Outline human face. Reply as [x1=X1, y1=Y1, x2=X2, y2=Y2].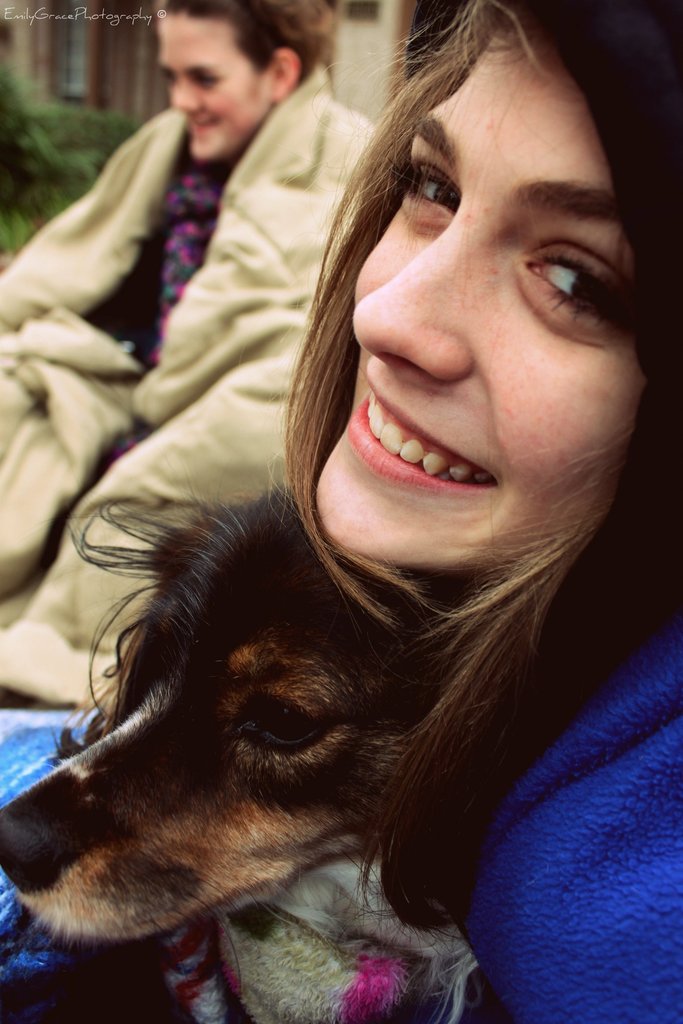
[x1=313, y1=10, x2=657, y2=572].
